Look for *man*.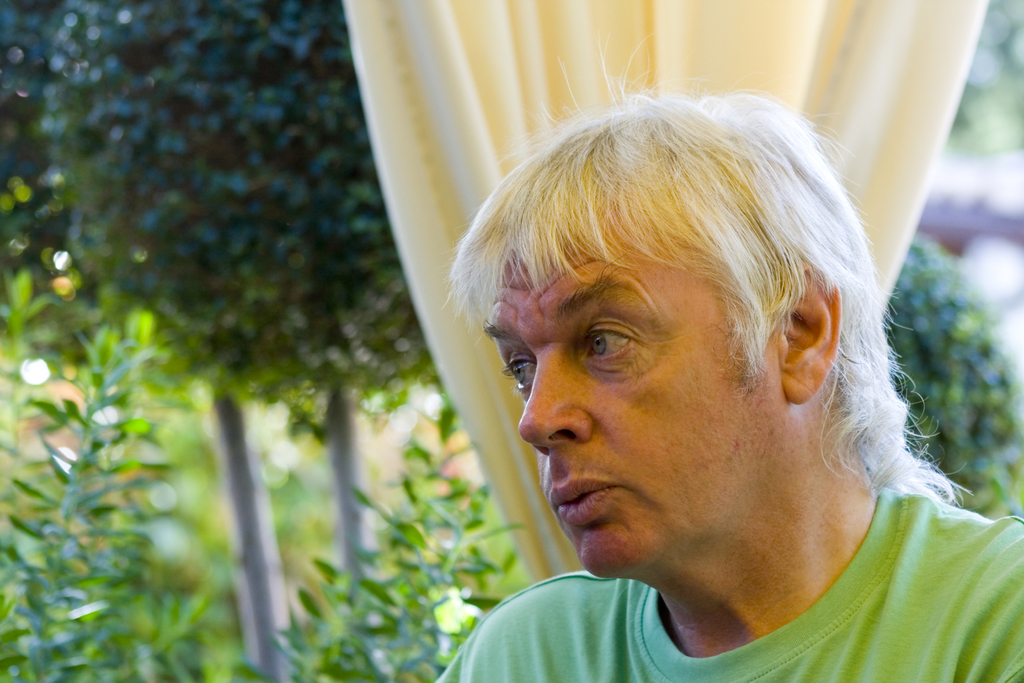
Found: (424,33,1023,682).
